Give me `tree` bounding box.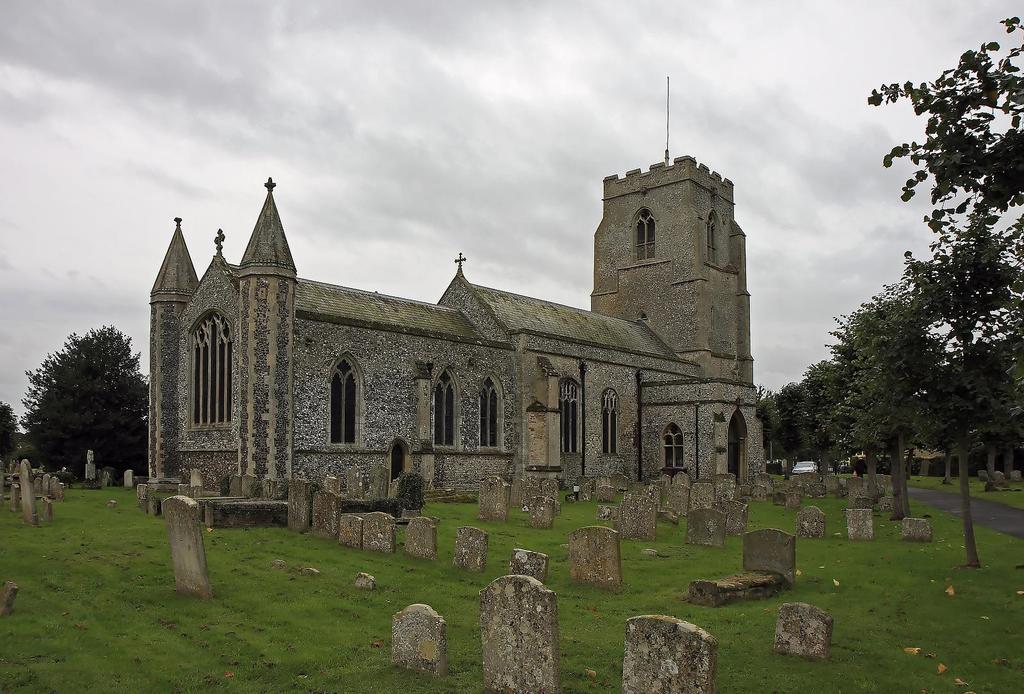
(754,380,822,480).
